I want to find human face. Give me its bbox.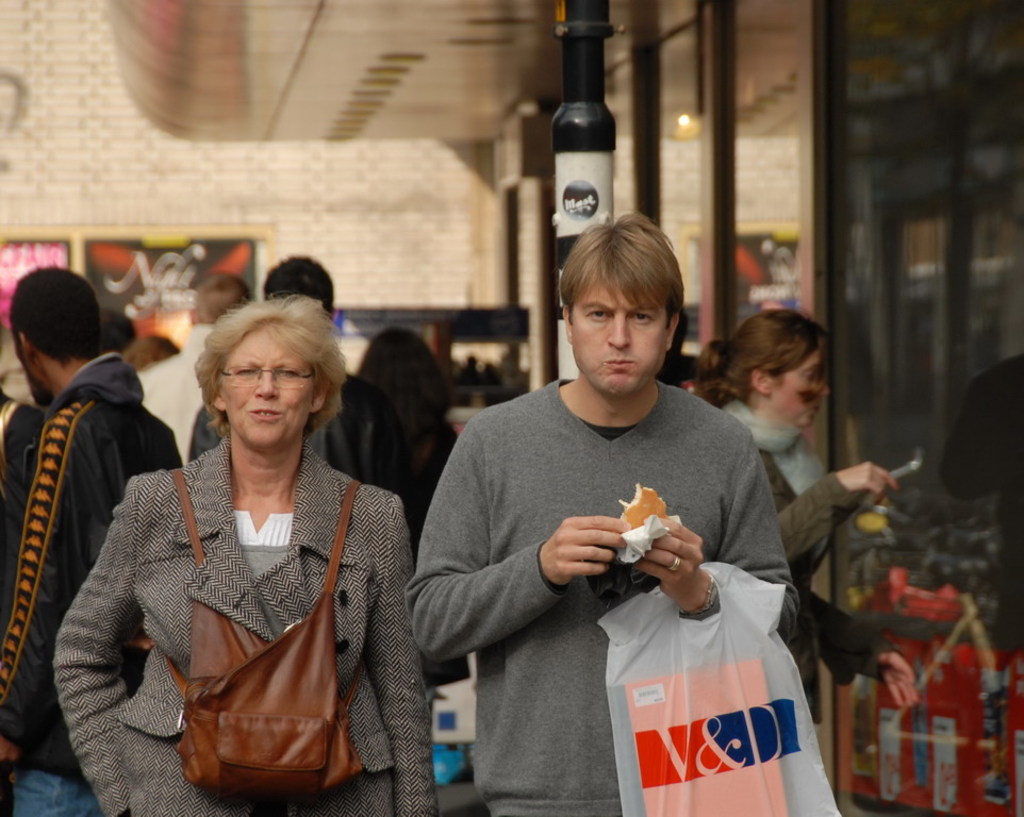
[left=217, top=324, right=313, bottom=448].
